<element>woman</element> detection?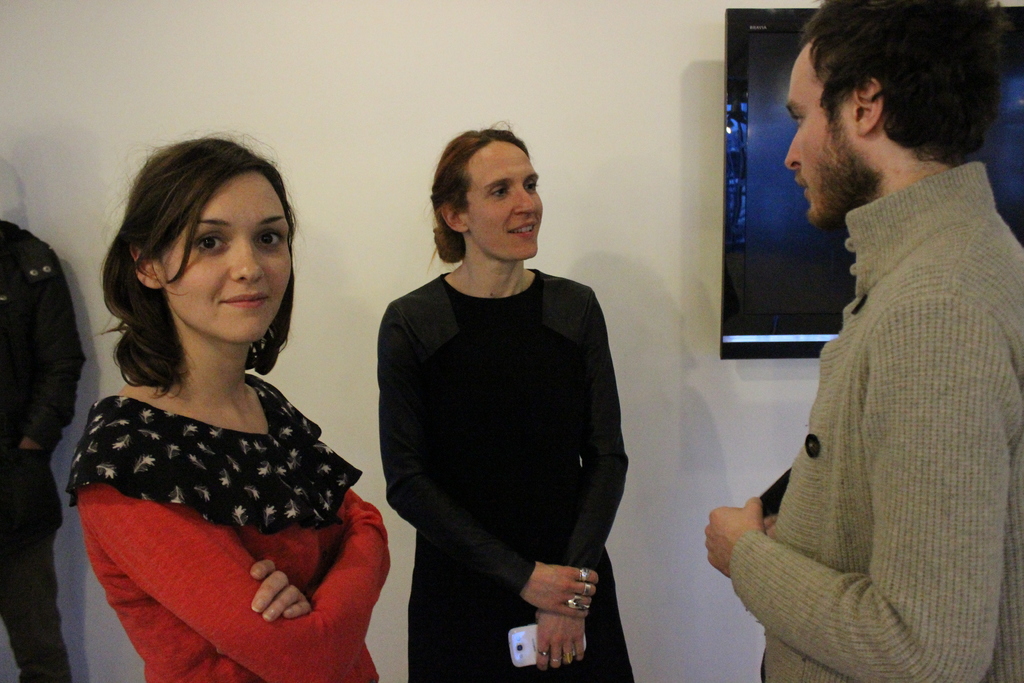
locate(376, 127, 637, 682)
